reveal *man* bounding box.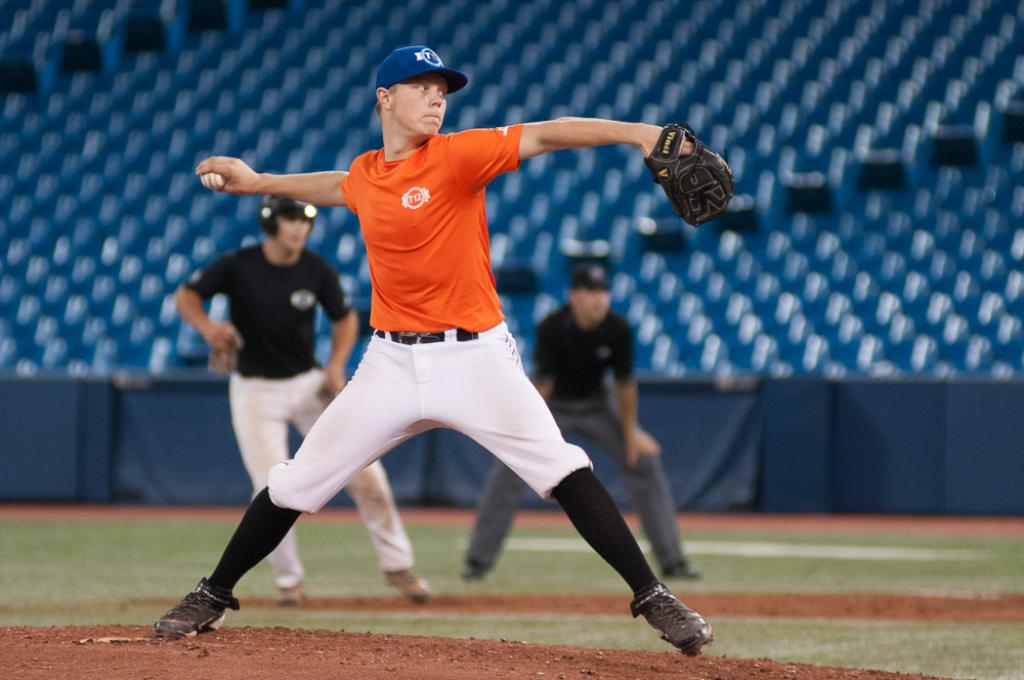
Revealed: x1=458 y1=256 x2=697 y2=580.
